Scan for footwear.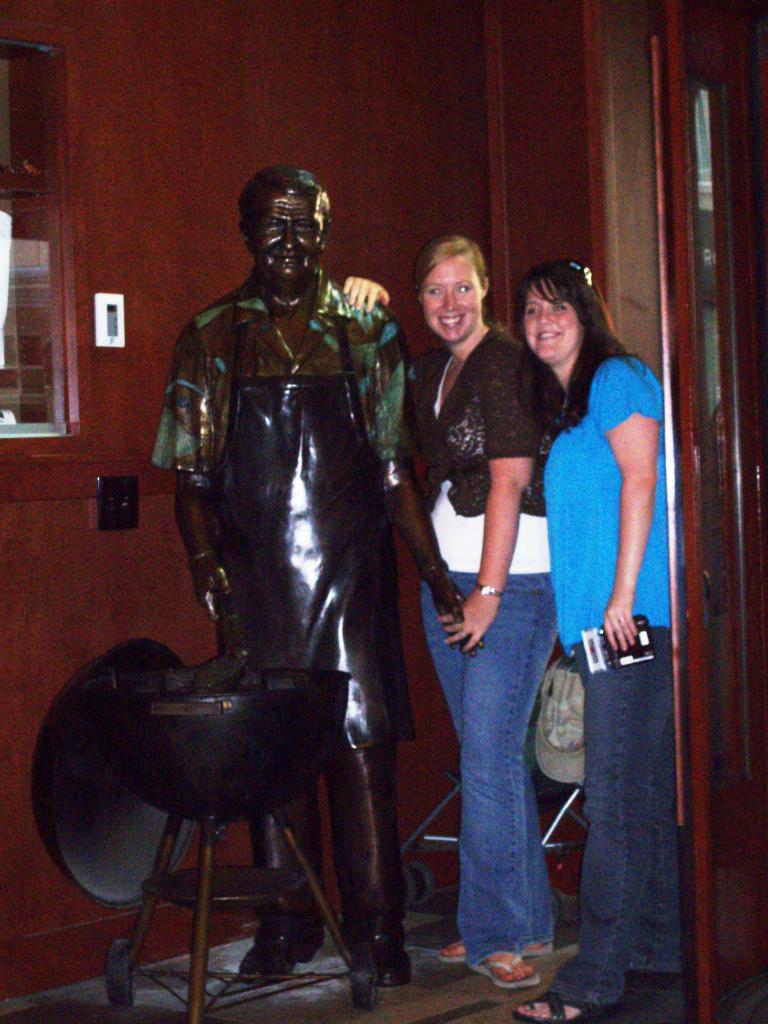
Scan result: x1=364, y1=938, x2=413, y2=987.
